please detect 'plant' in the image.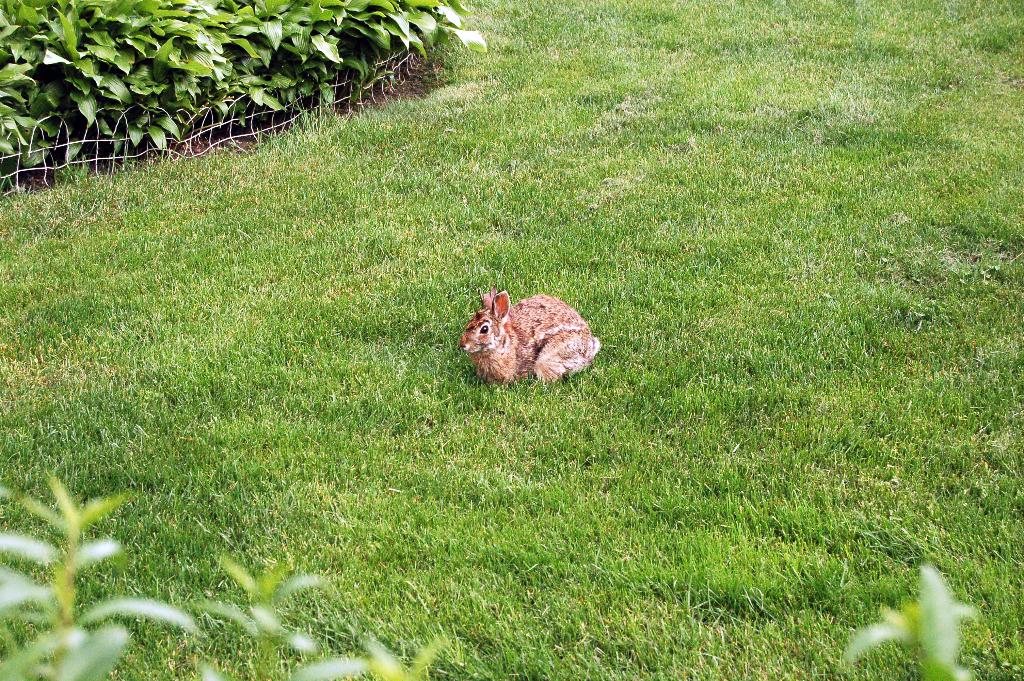
(left=312, top=618, right=436, bottom=680).
